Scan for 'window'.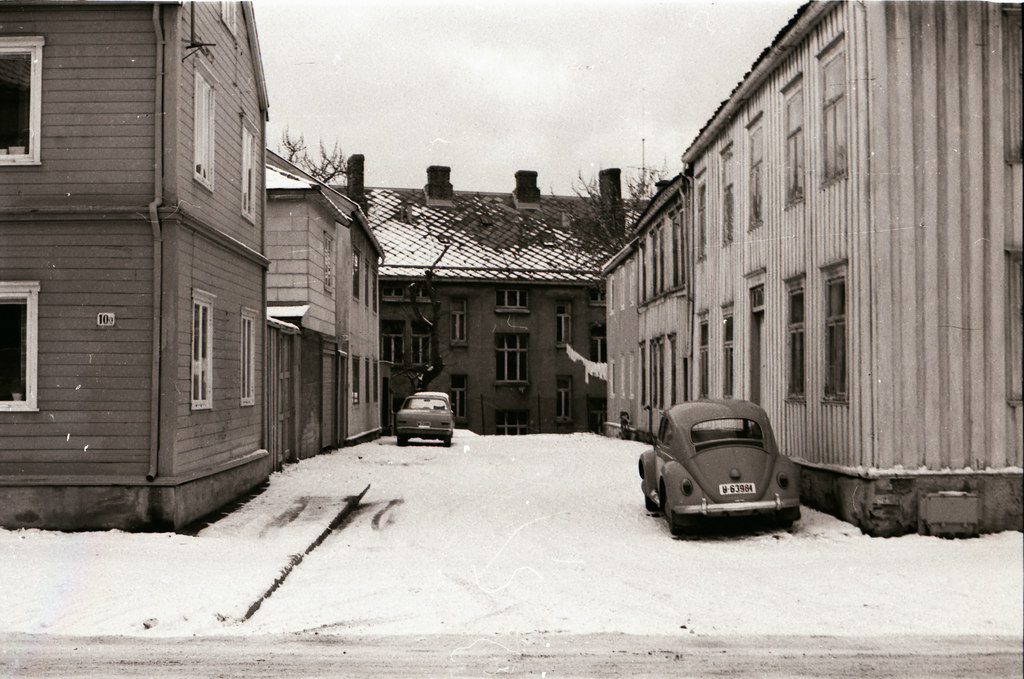
Scan result: l=615, t=360, r=621, b=397.
